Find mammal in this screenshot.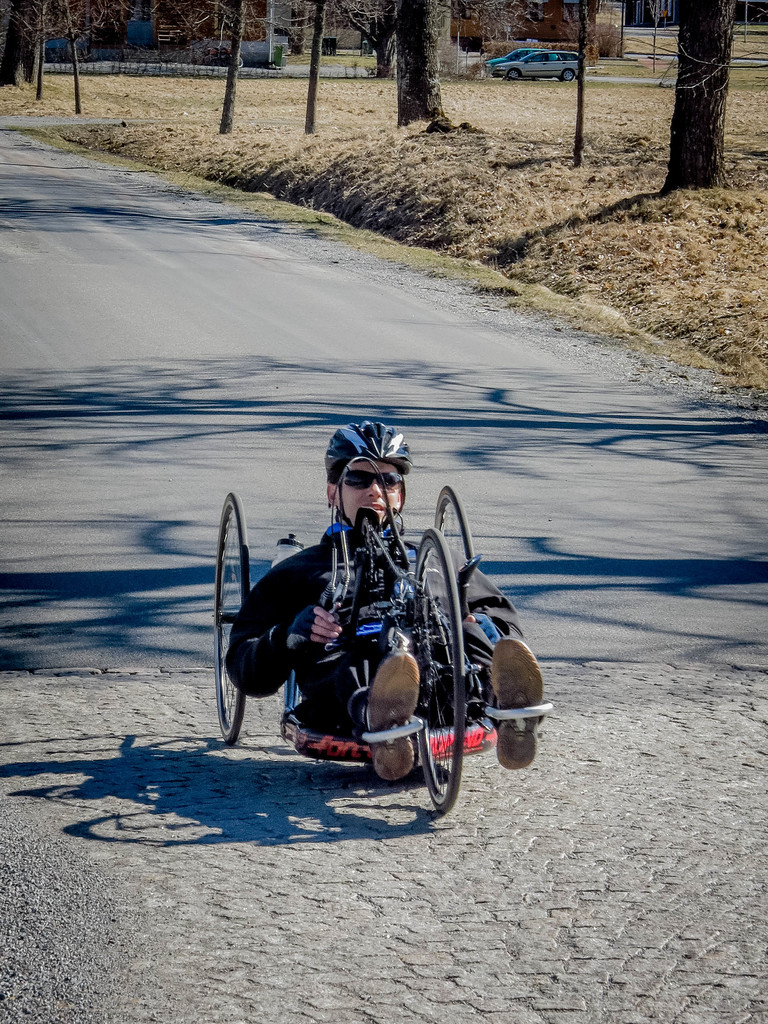
The bounding box for mammal is x1=265 y1=444 x2=532 y2=812.
